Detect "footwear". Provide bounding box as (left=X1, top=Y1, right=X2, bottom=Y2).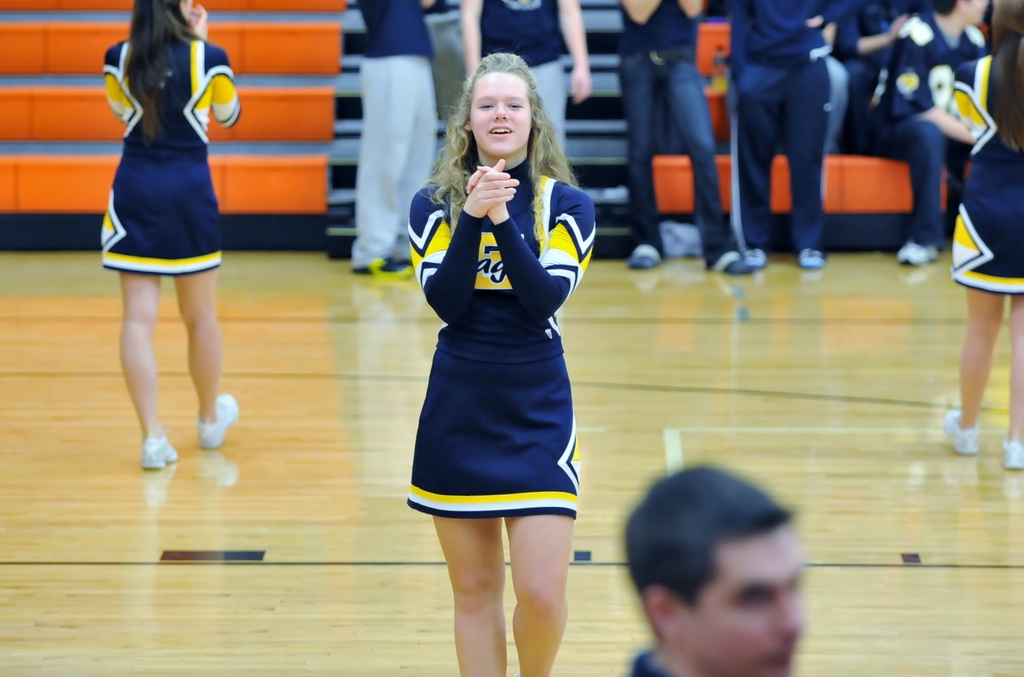
(left=744, top=241, right=767, bottom=269).
